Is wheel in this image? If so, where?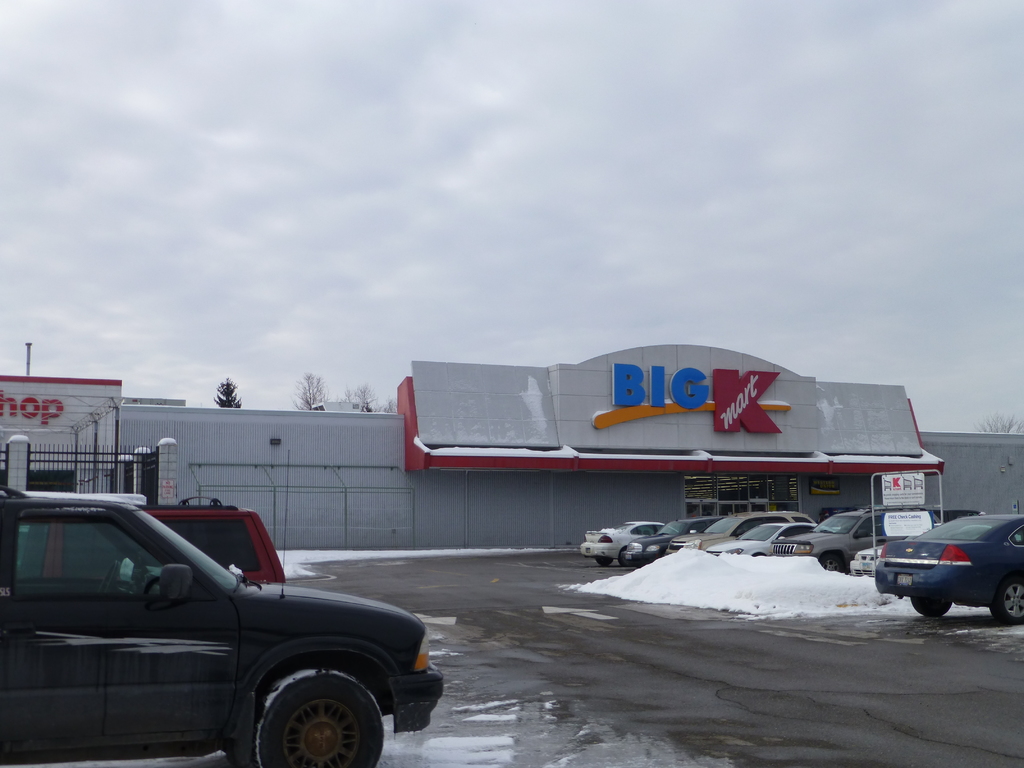
Yes, at bbox=(991, 577, 1023, 629).
